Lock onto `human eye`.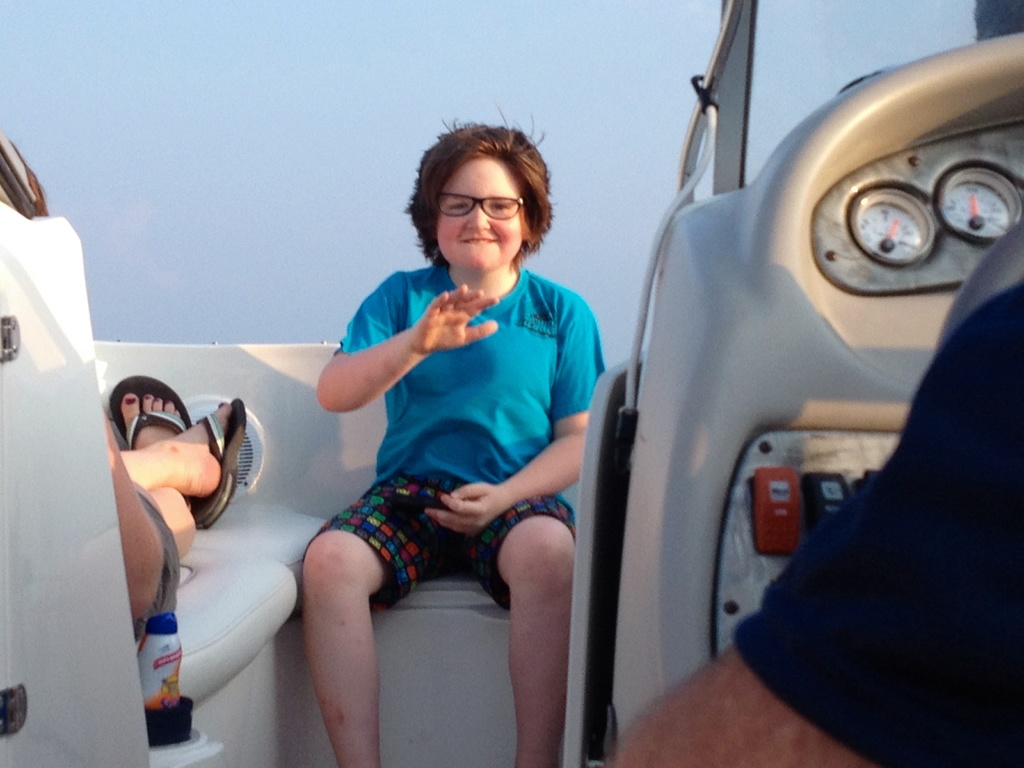
Locked: left=447, top=199, right=468, bottom=212.
